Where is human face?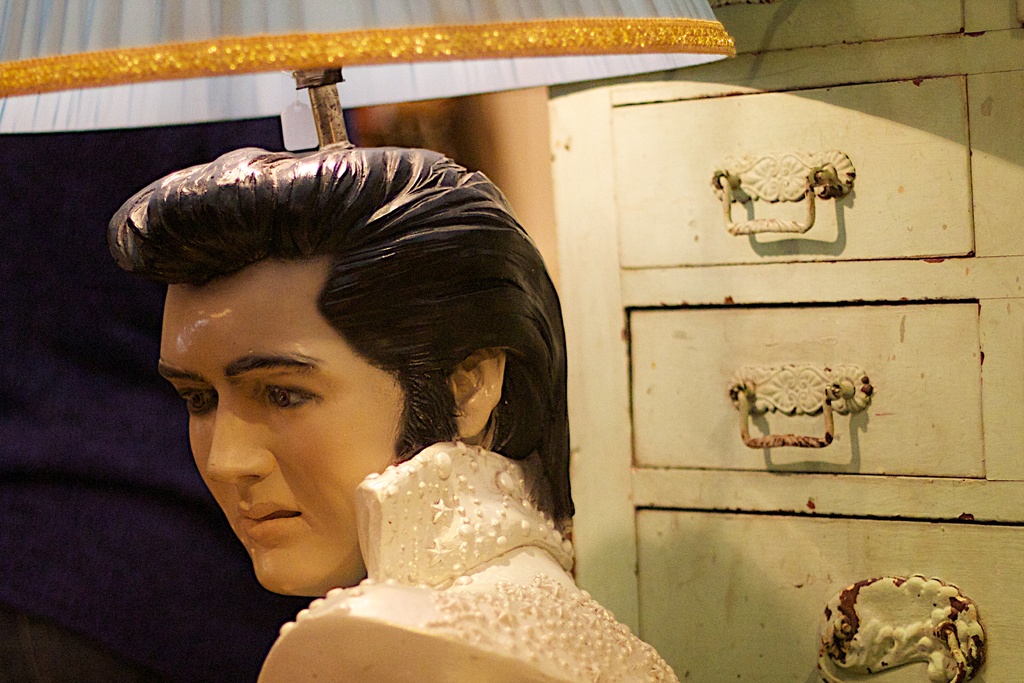
Rect(156, 258, 439, 600).
